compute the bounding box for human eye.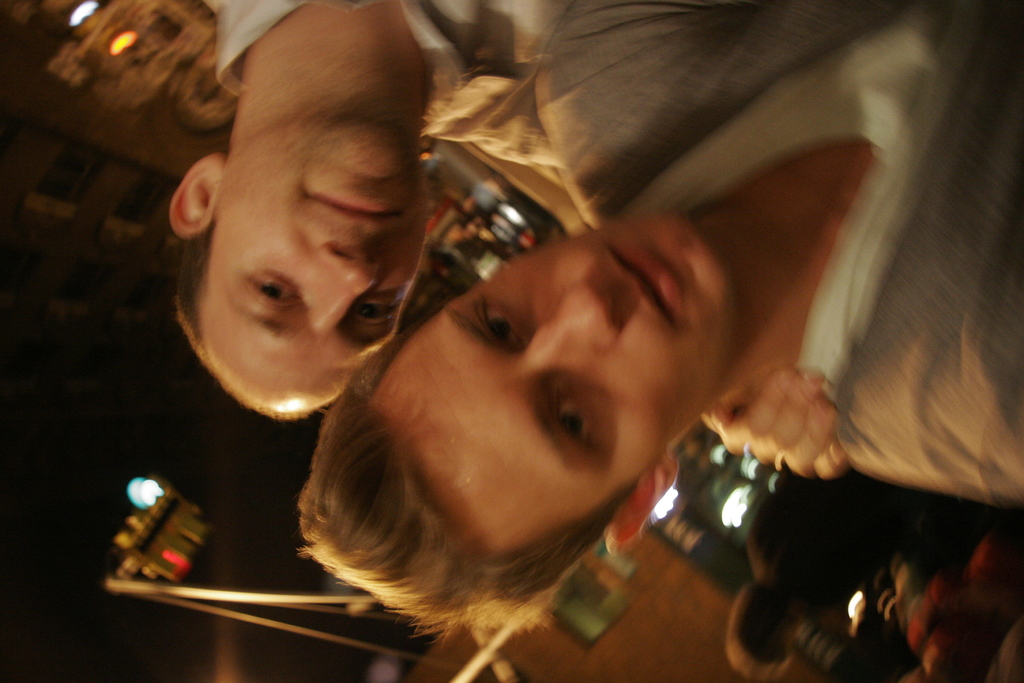
{"x1": 246, "y1": 272, "x2": 299, "y2": 309}.
